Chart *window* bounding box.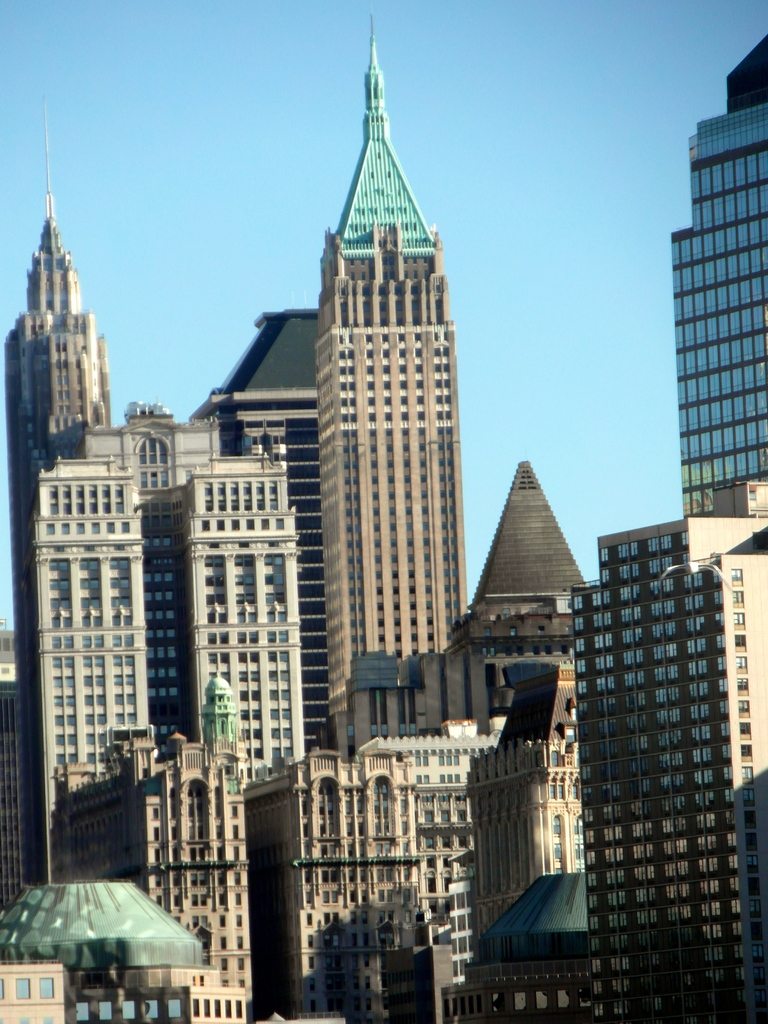
Charted: (x1=732, y1=614, x2=742, y2=629).
